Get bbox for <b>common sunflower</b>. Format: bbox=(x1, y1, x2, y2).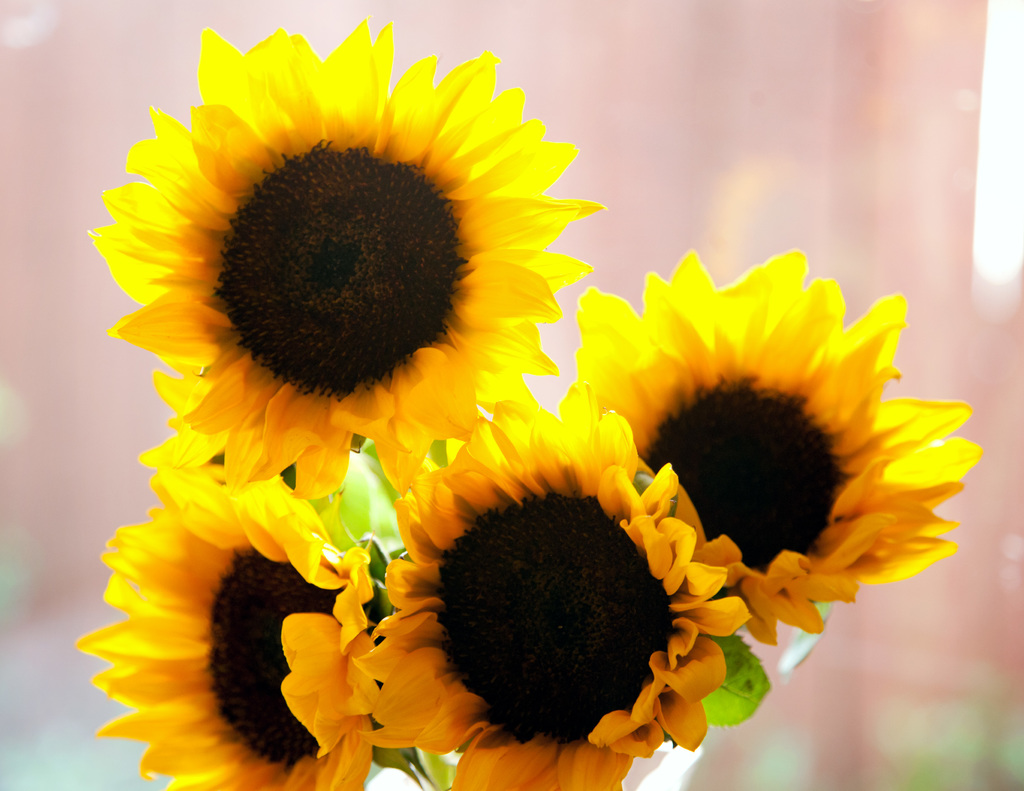
bbox=(86, 28, 609, 504).
